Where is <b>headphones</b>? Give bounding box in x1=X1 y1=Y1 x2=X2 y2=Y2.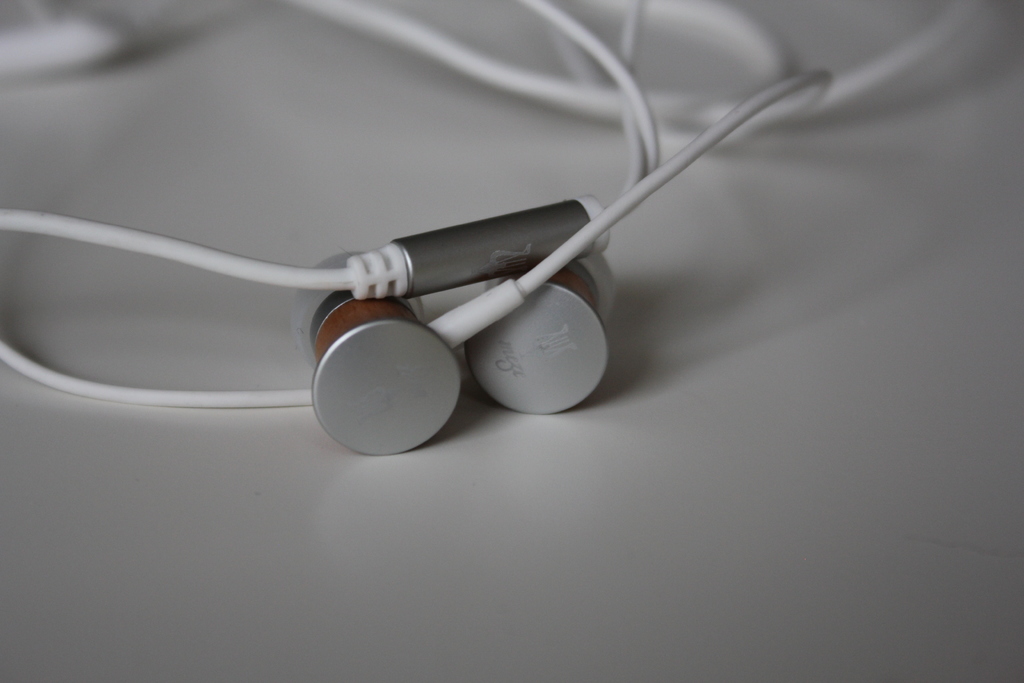
x1=0 y1=0 x2=996 y2=458.
